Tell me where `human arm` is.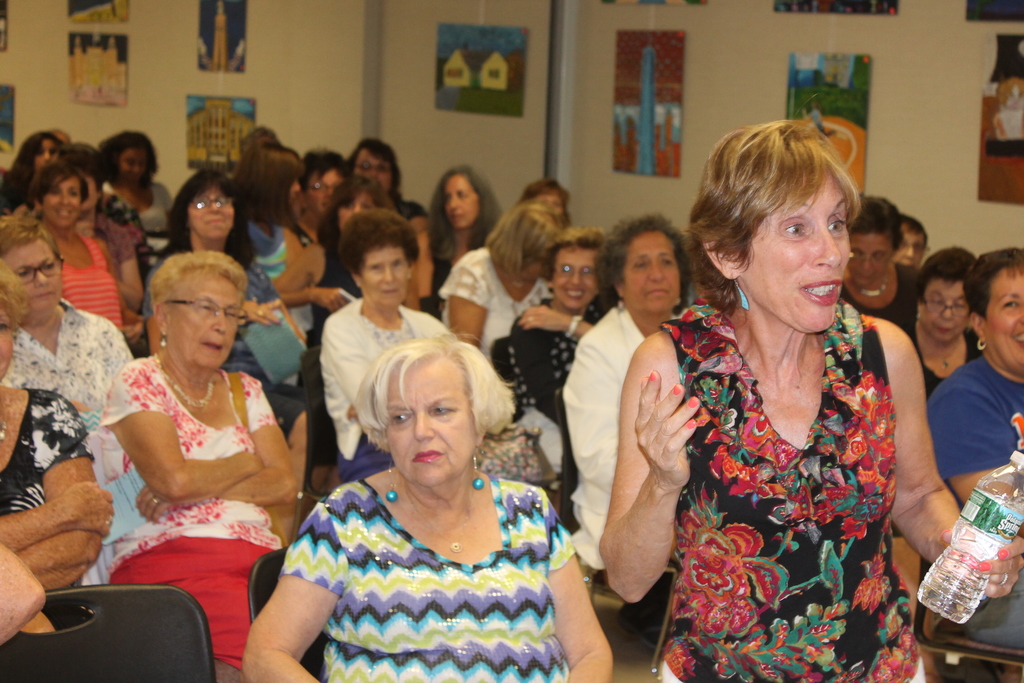
`human arm` is at region(228, 508, 318, 682).
